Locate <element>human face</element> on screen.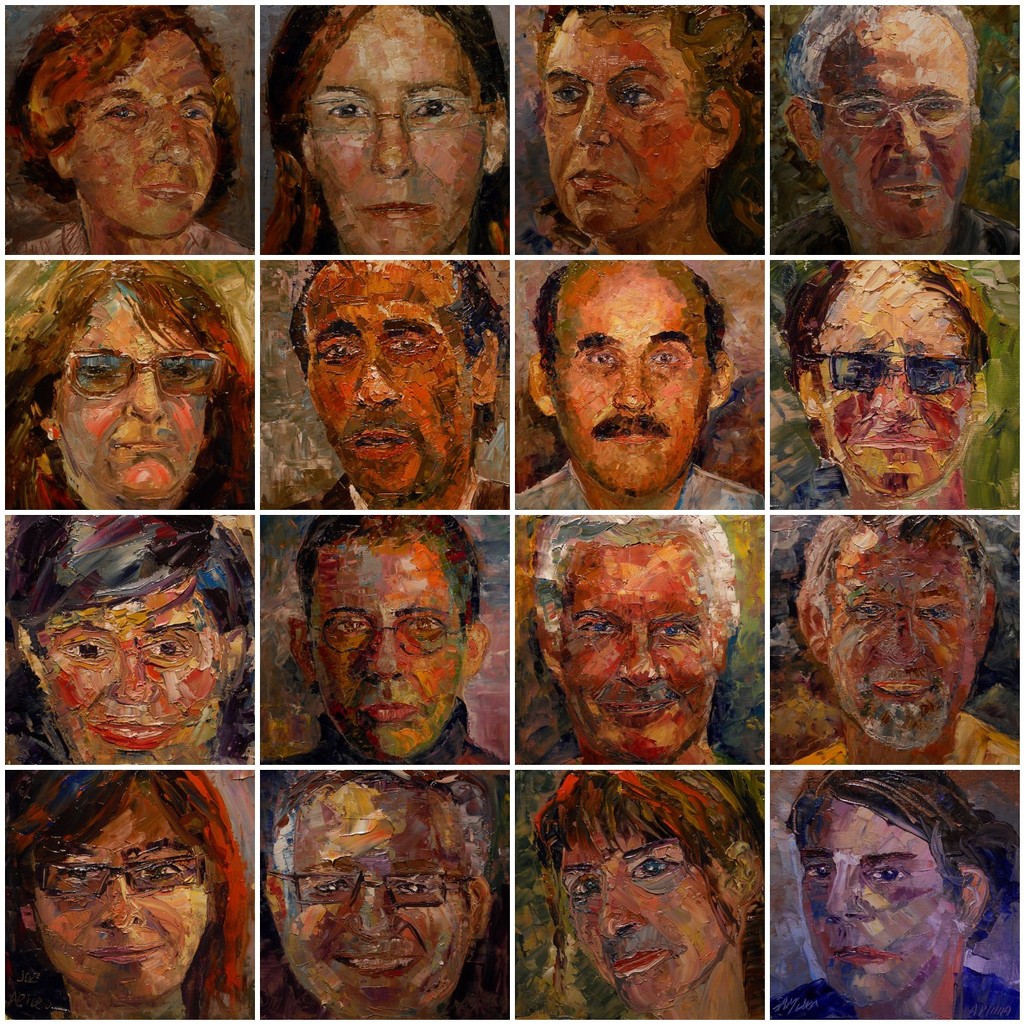
On screen at <bbox>554, 263, 715, 496</bbox>.
